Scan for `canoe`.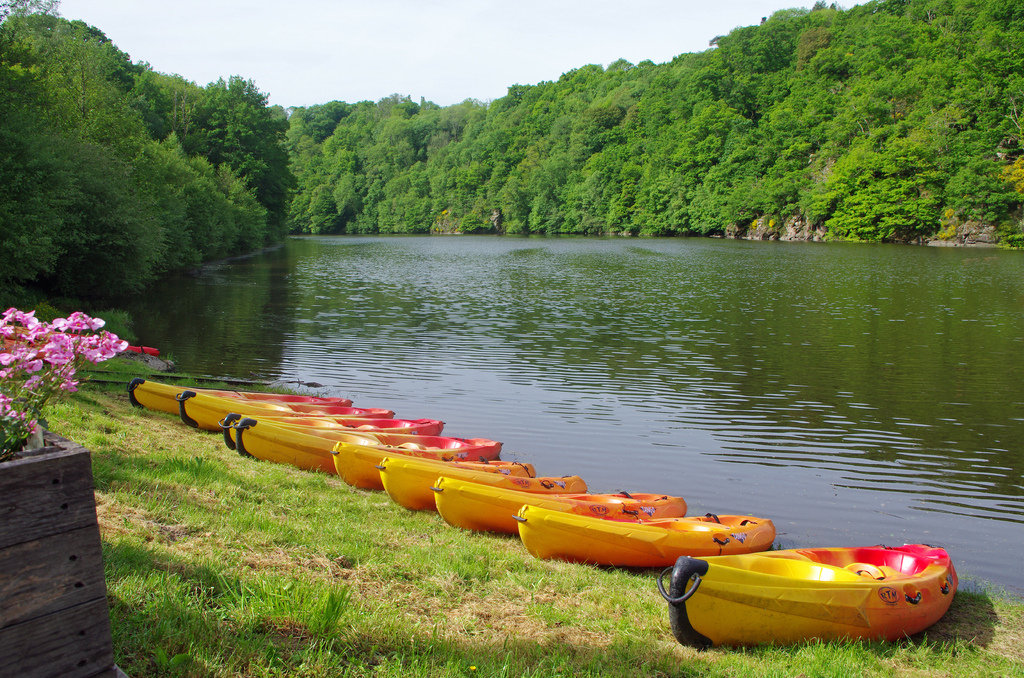
Scan result: x1=689 y1=538 x2=965 y2=646.
